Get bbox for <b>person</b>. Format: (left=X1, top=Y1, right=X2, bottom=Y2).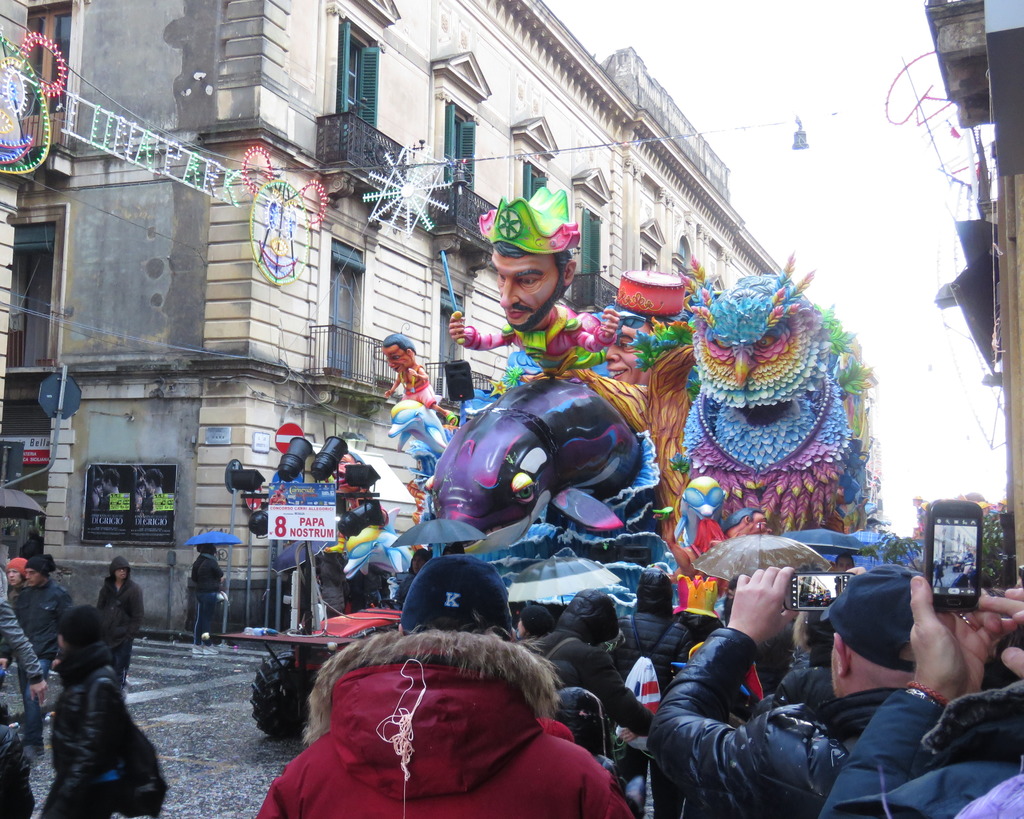
(left=447, top=199, right=613, bottom=372).
